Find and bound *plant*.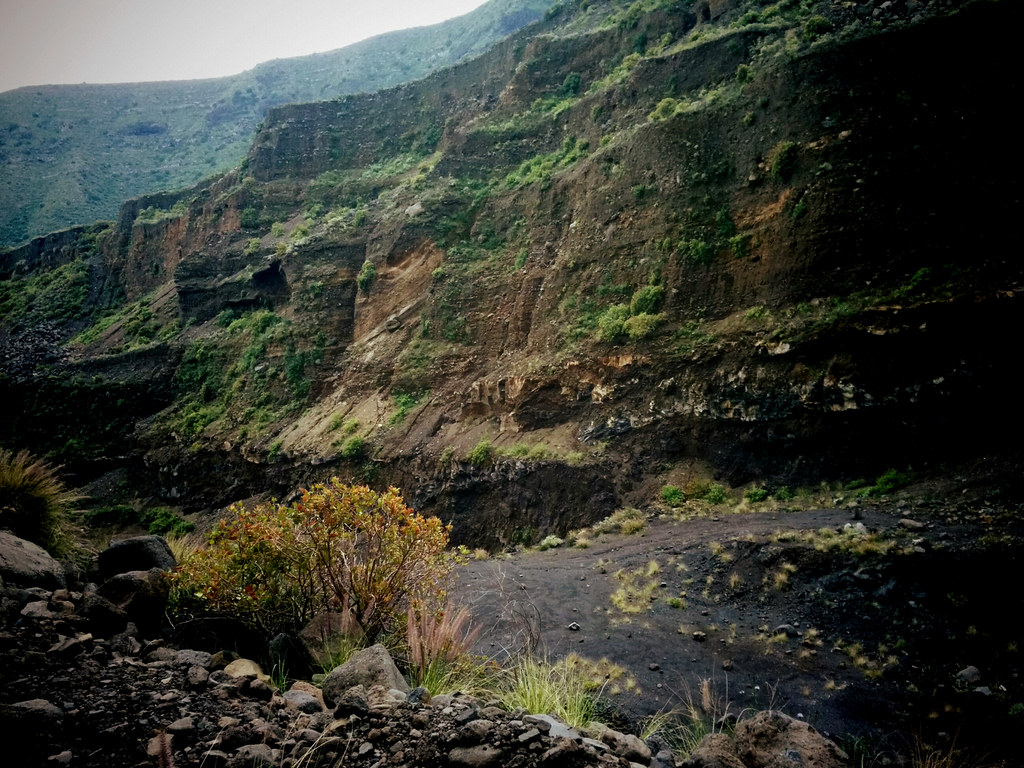
Bound: <bbox>723, 622, 740, 647</bbox>.
